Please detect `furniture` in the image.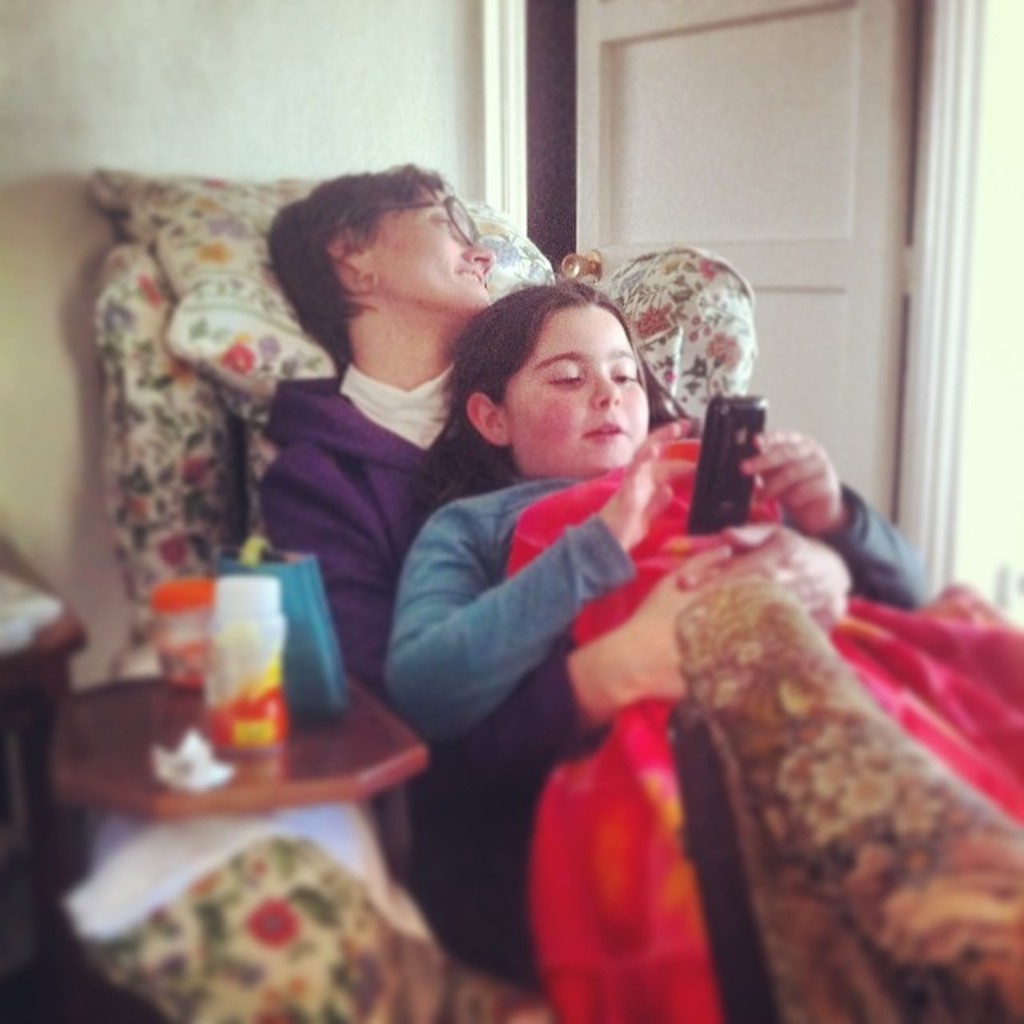
region(667, 578, 1022, 1022).
